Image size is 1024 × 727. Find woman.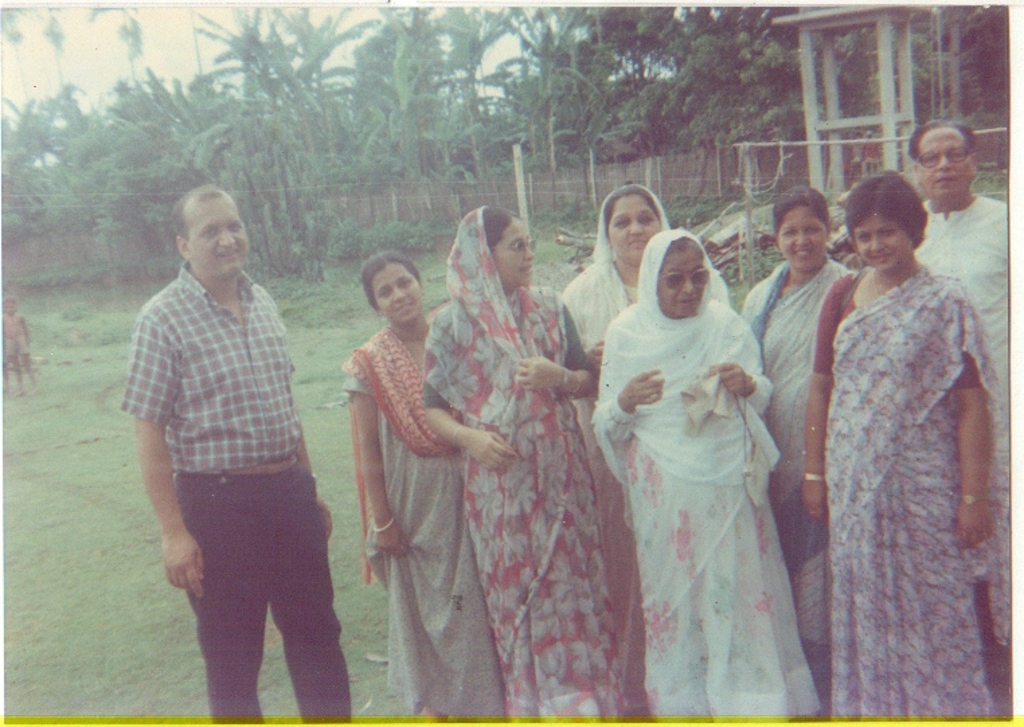
pyautogui.locateOnScreen(344, 254, 508, 718).
